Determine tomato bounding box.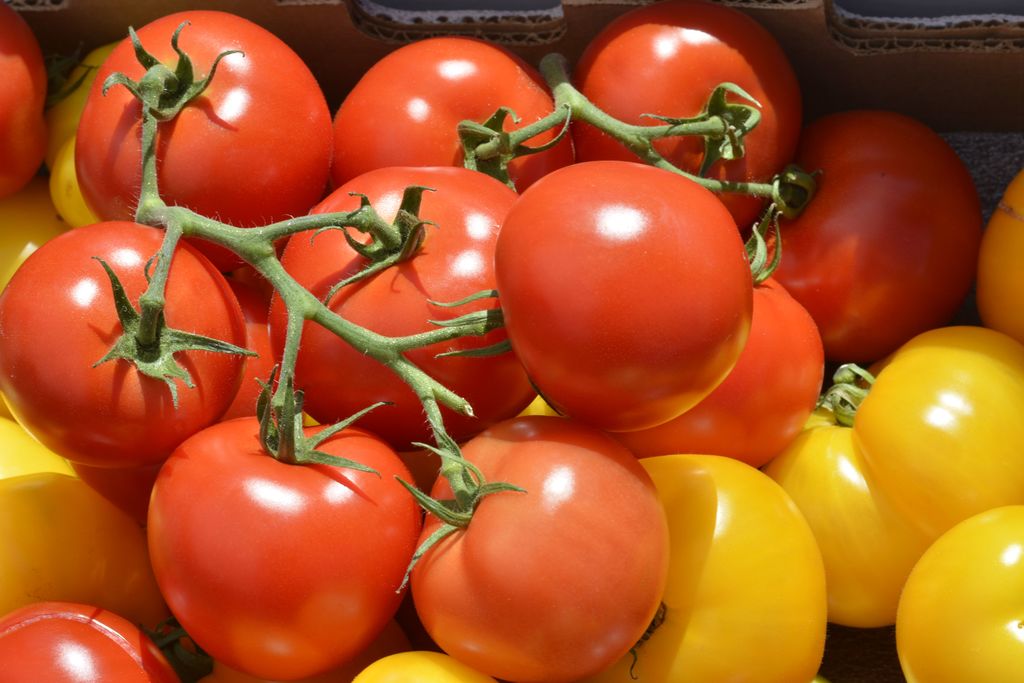
Determined: (left=42, top=39, right=120, bottom=229).
